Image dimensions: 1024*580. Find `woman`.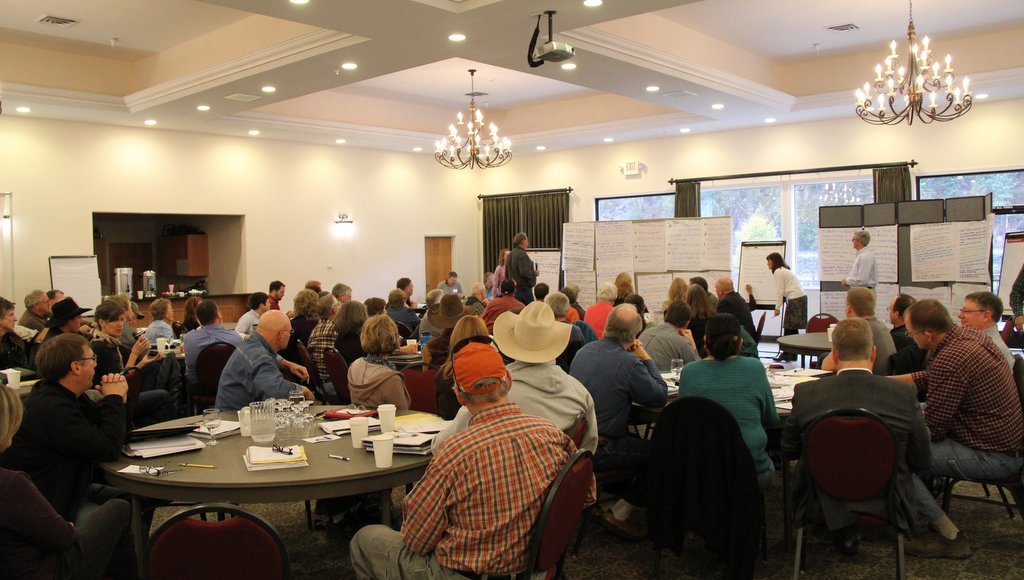
box(328, 292, 367, 370).
